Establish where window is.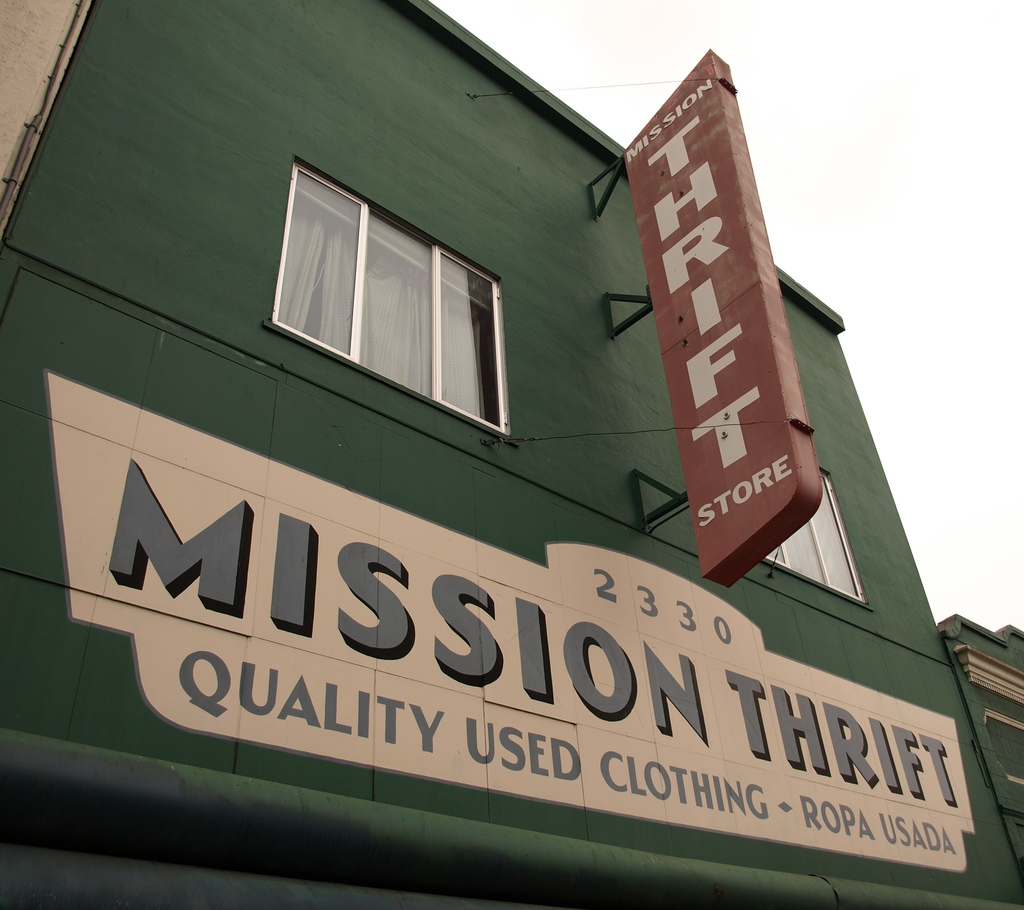
Established at locate(761, 466, 867, 606).
